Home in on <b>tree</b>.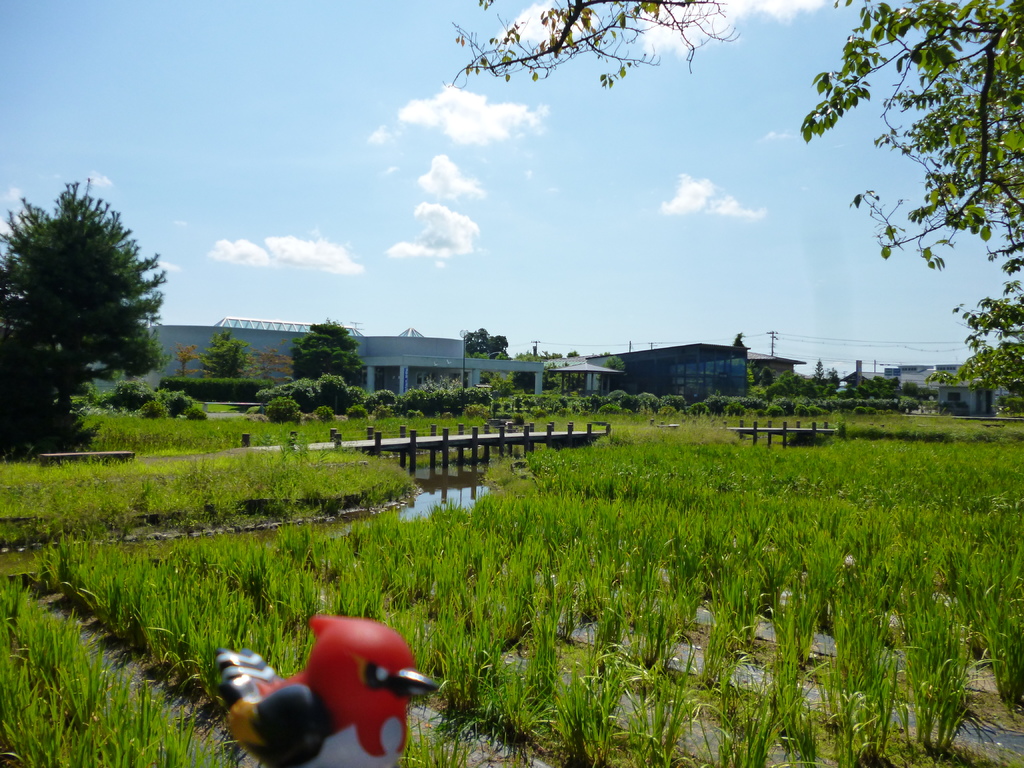
Homed in at locate(815, 356, 824, 379).
